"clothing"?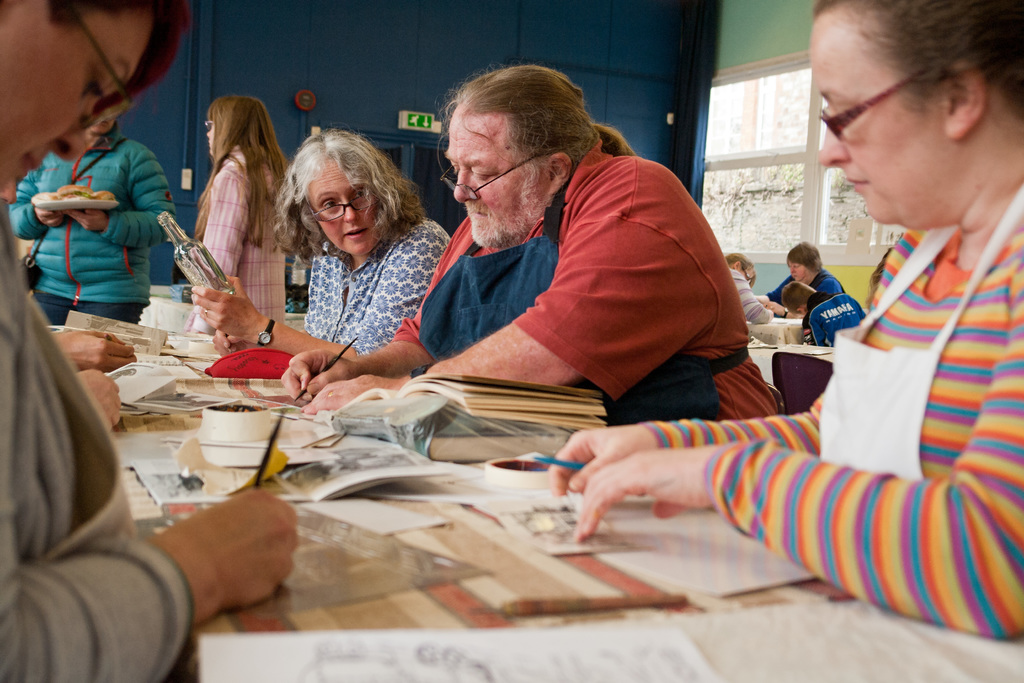
Rect(305, 217, 451, 356)
